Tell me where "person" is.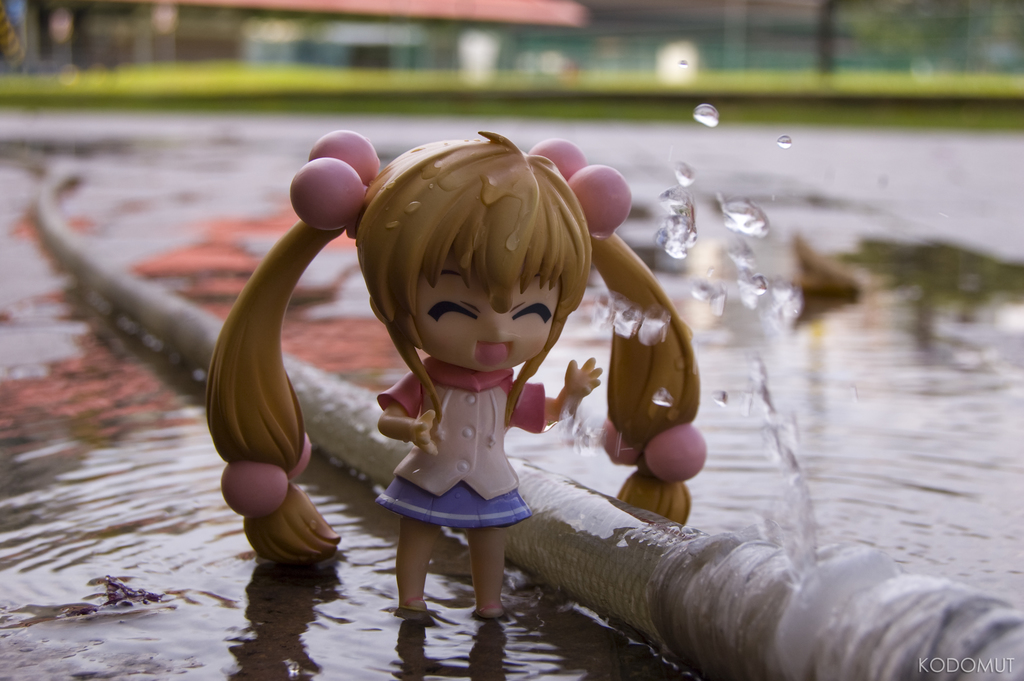
"person" is at pyautogui.locateOnScreen(204, 124, 709, 620).
